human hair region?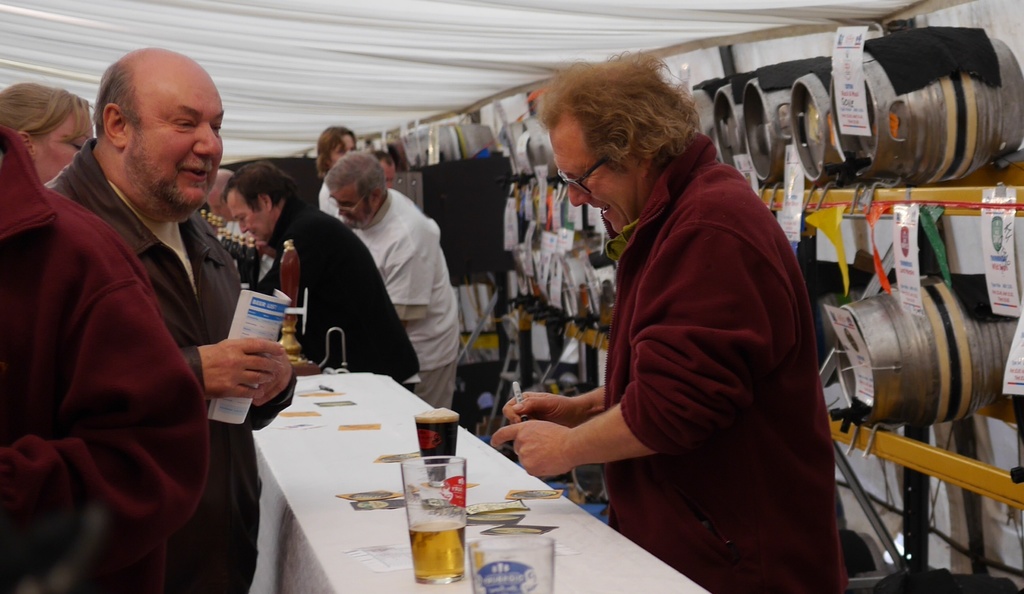
{"left": 544, "top": 61, "right": 701, "bottom": 213}
